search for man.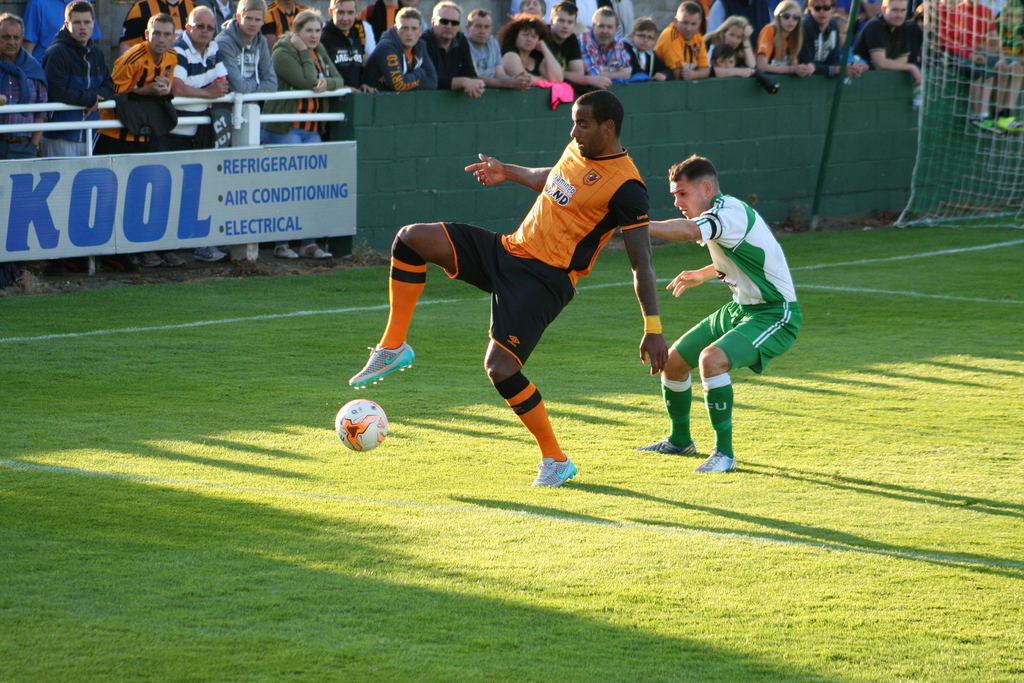
Found at Rect(40, 0, 118, 158).
